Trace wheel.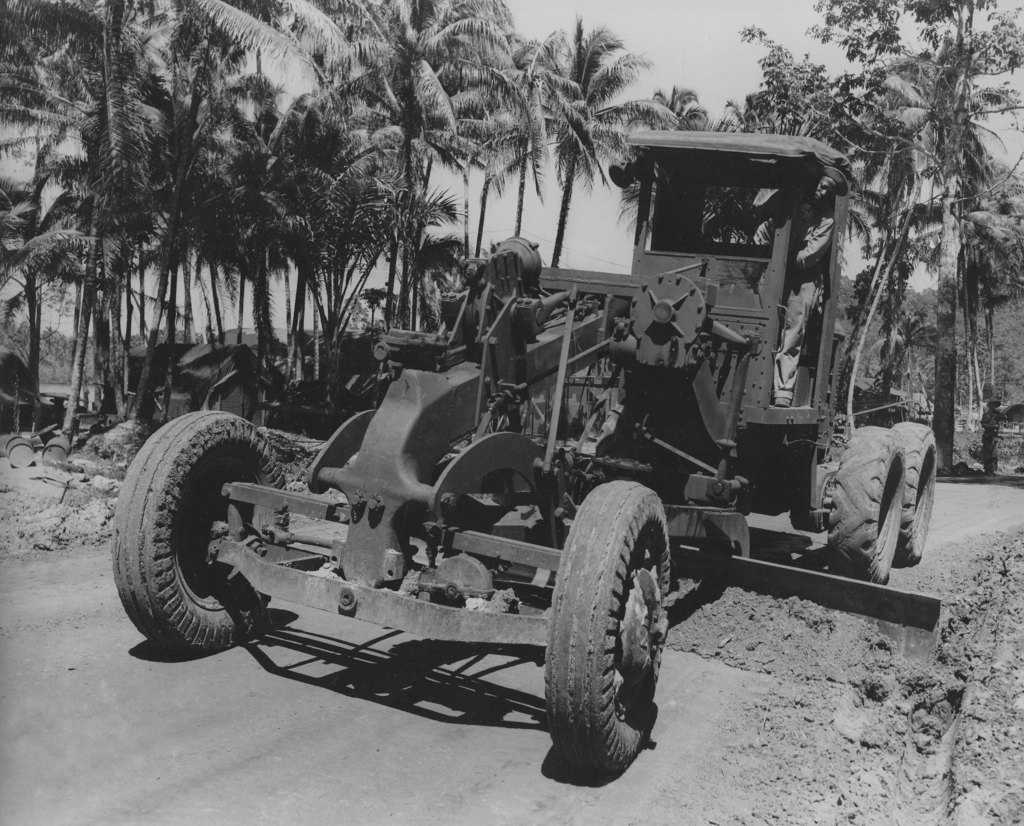
Traced to 826,424,908,580.
